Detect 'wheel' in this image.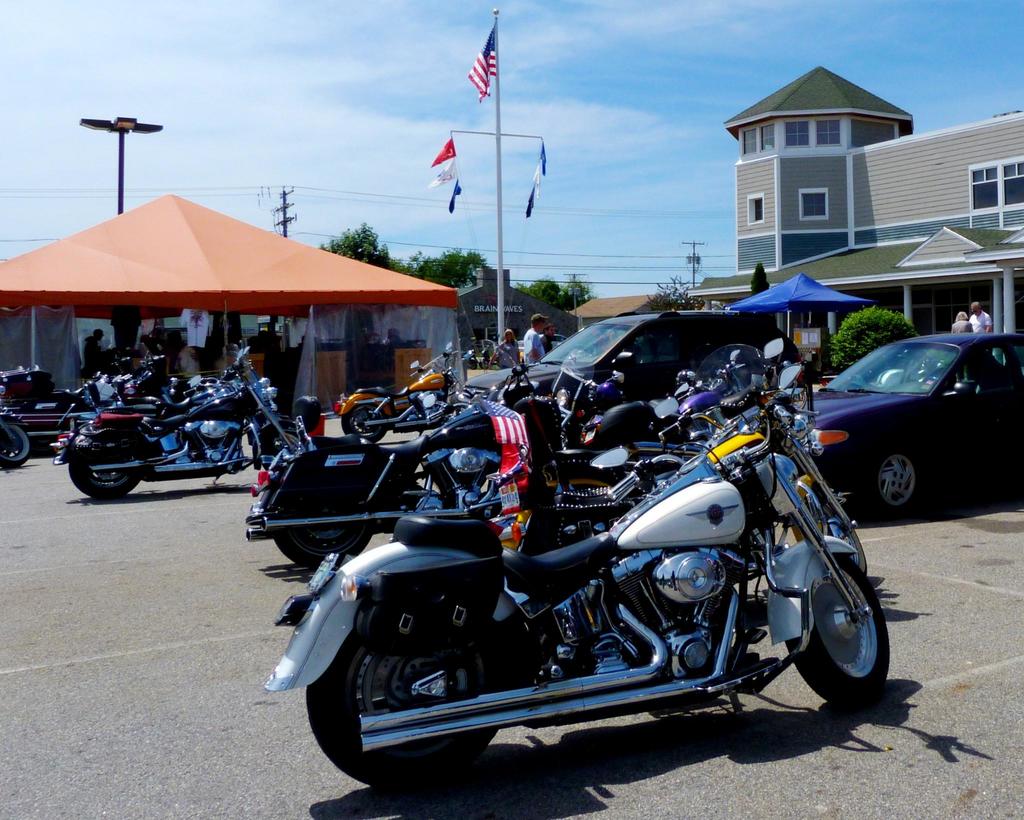
Detection: x1=872, y1=449, x2=916, y2=514.
